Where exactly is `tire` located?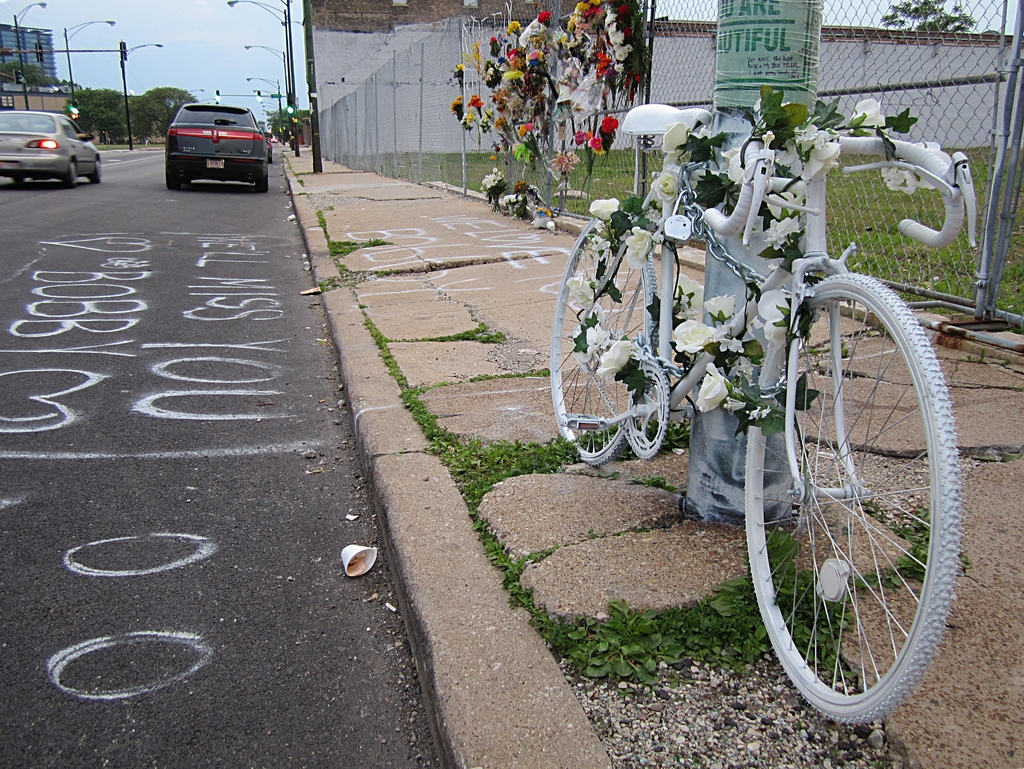
Its bounding box is BBox(252, 161, 266, 197).
